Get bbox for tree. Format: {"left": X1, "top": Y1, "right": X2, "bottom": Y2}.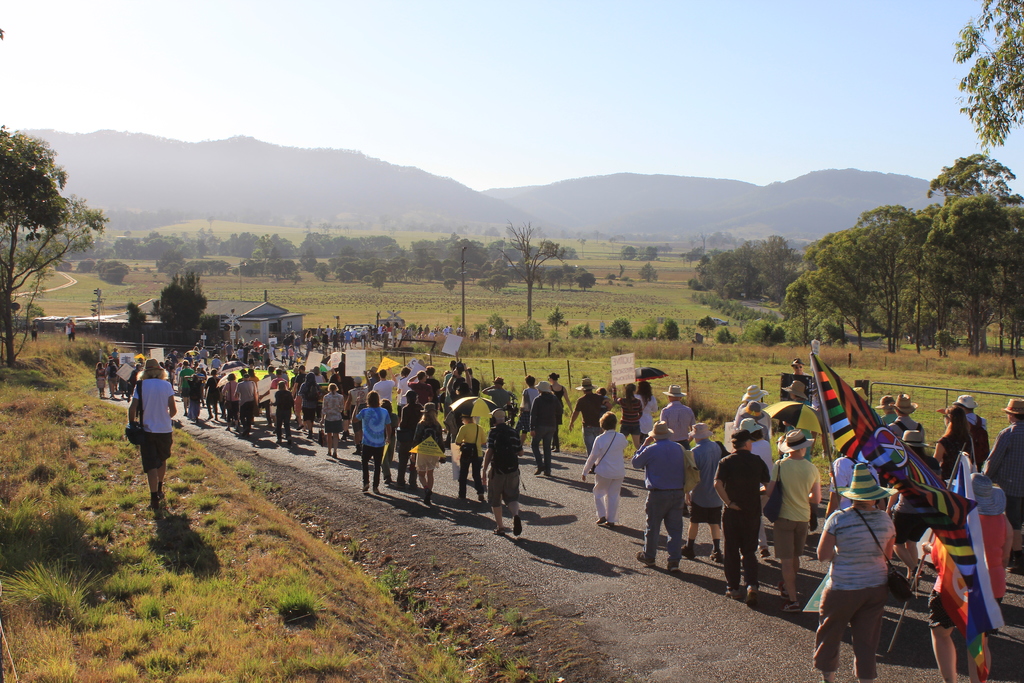
{"left": 198, "top": 311, "right": 234, "bottom": 329}.
